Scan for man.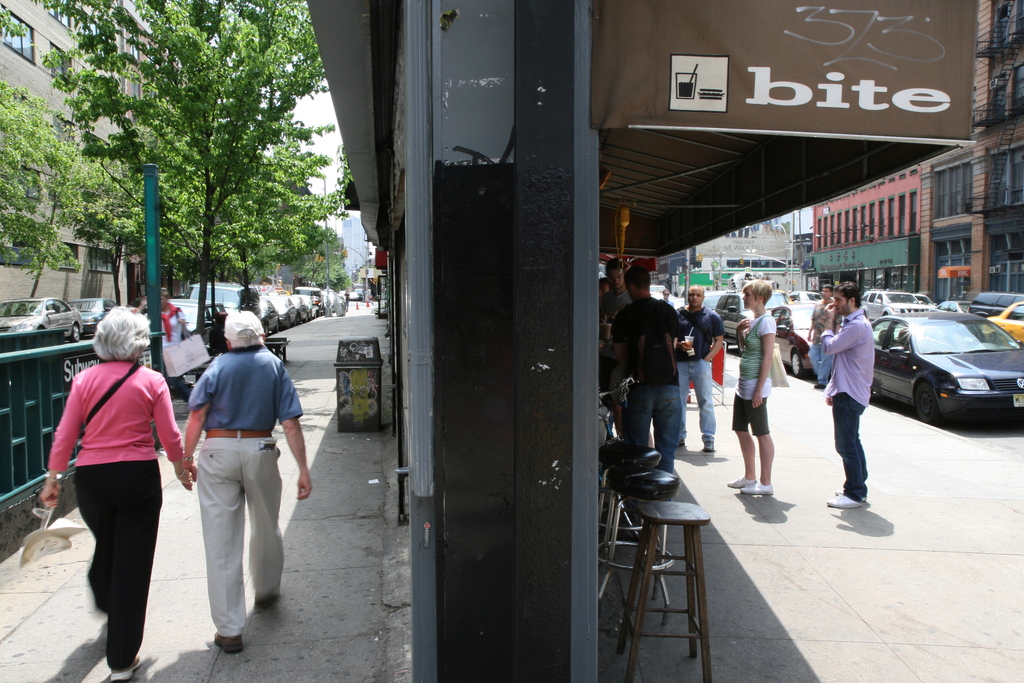
Scan result: 659:284:674:304.
